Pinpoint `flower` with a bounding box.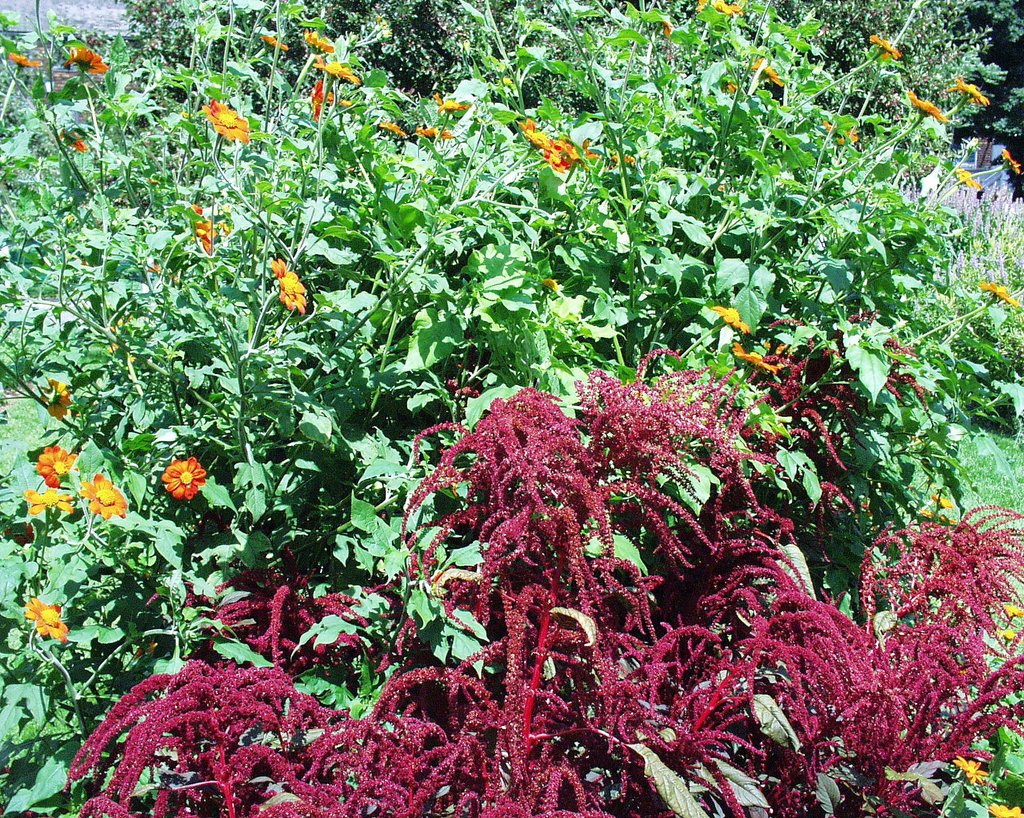
Rect(260, 33, 284, 49).
